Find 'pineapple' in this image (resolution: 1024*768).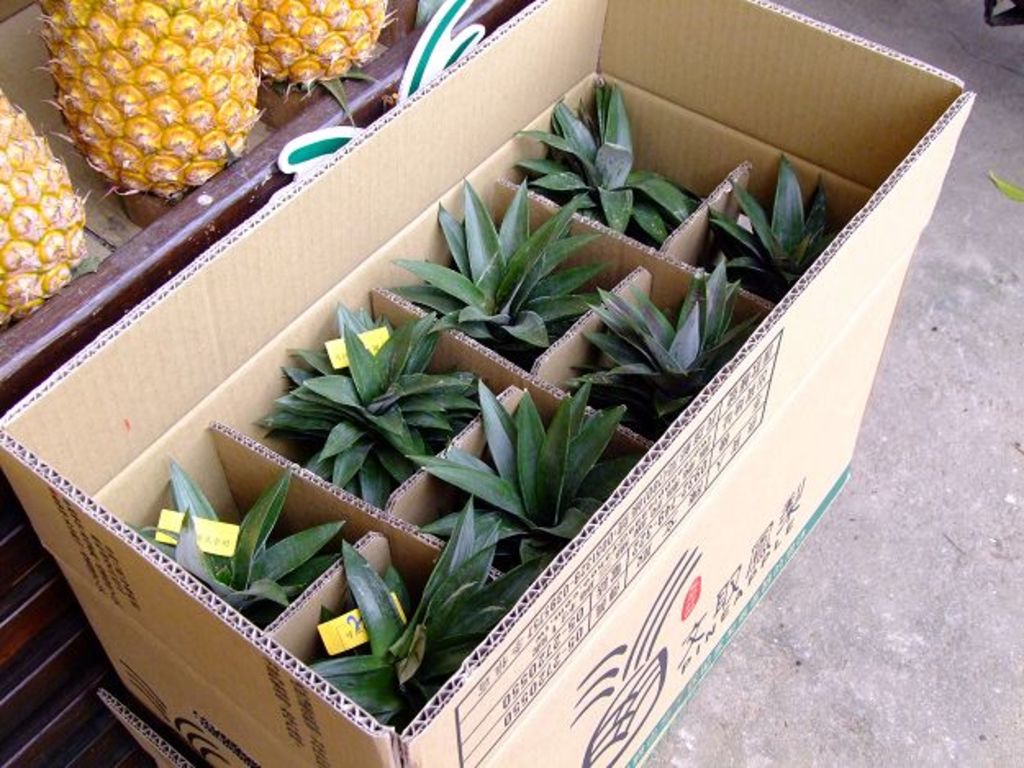
[0,88,77,323].
